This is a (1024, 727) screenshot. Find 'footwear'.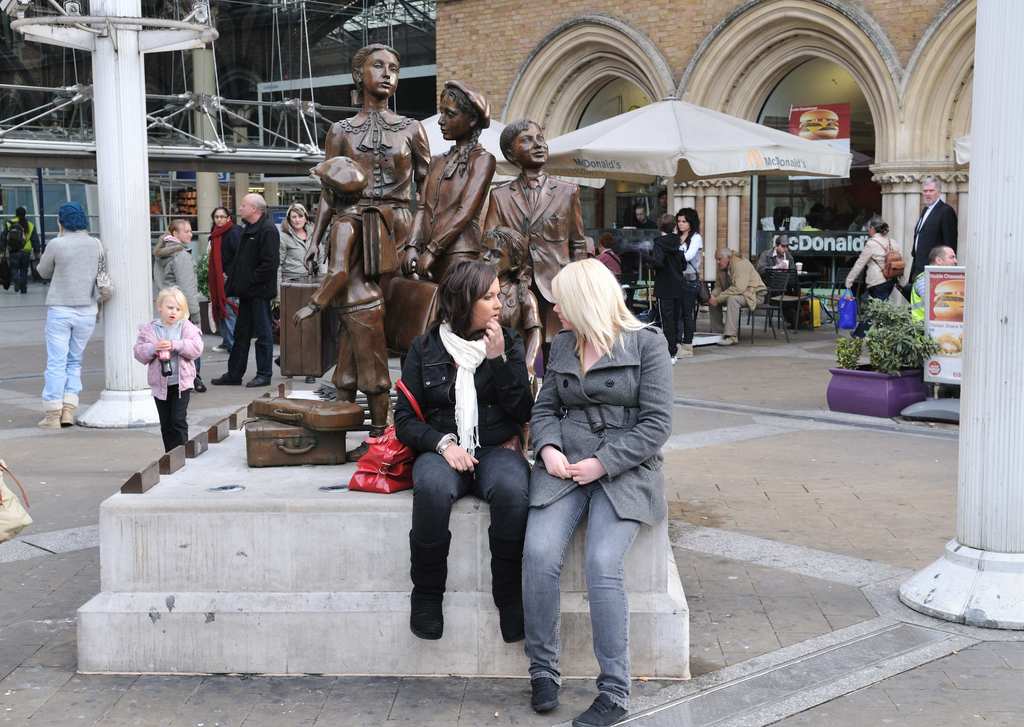
Bounding box: {"left": 572, "top": 693, "right": 637, "bottom": 726}.
